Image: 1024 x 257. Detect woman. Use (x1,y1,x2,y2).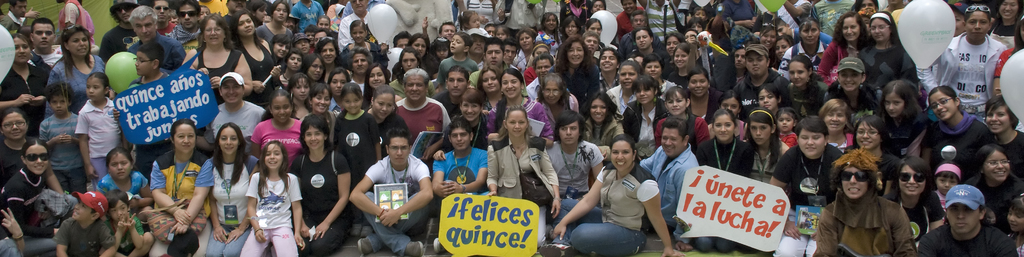
(144,119,215,256).
